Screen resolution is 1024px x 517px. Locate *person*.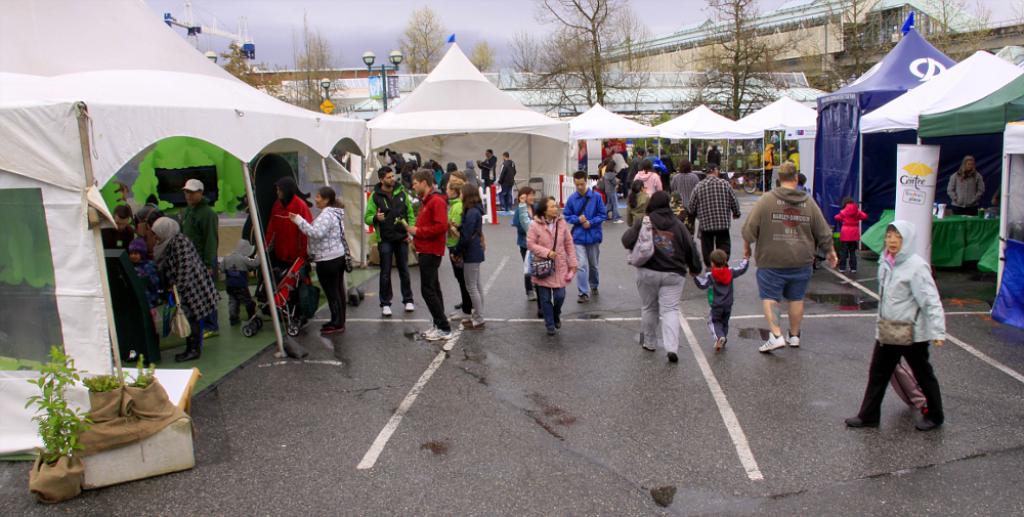
285:185:345:333.
